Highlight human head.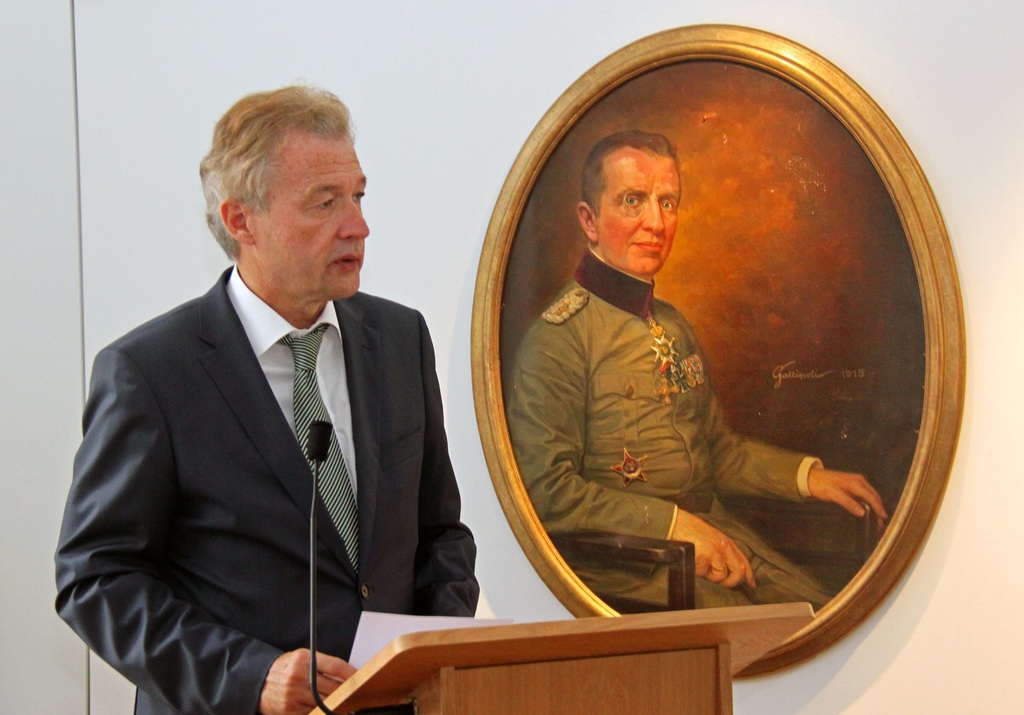
Highlighted region: left=579, top=129, right=682, bottom=275.
